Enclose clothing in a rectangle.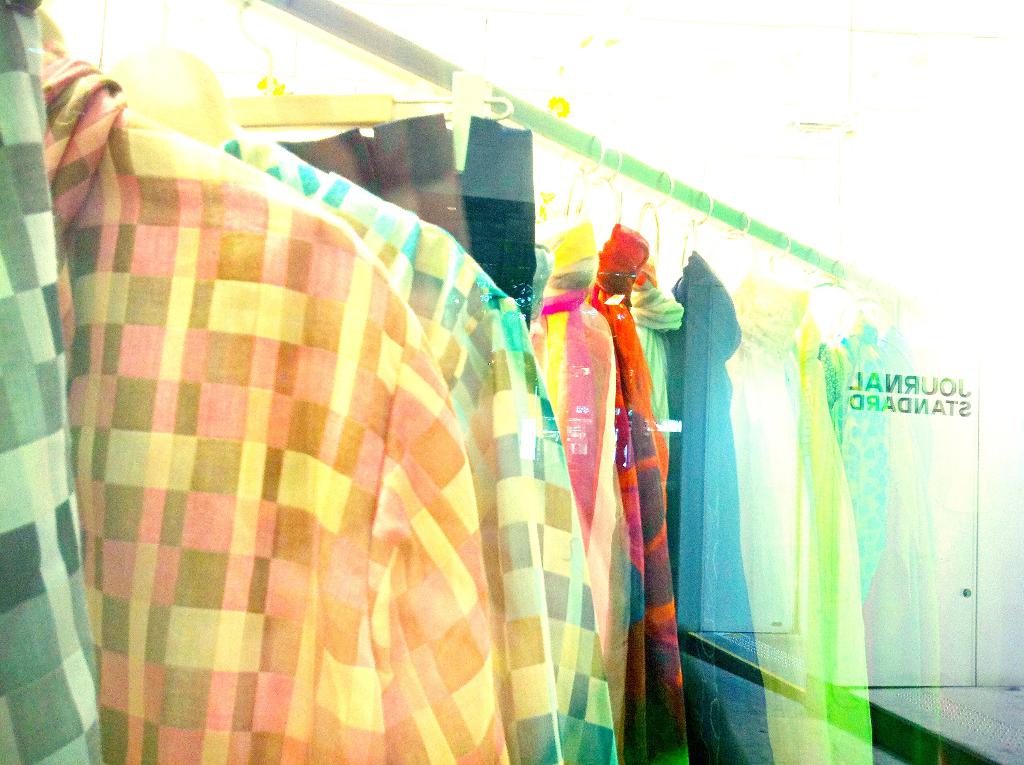
511, 213, 641, 748.
